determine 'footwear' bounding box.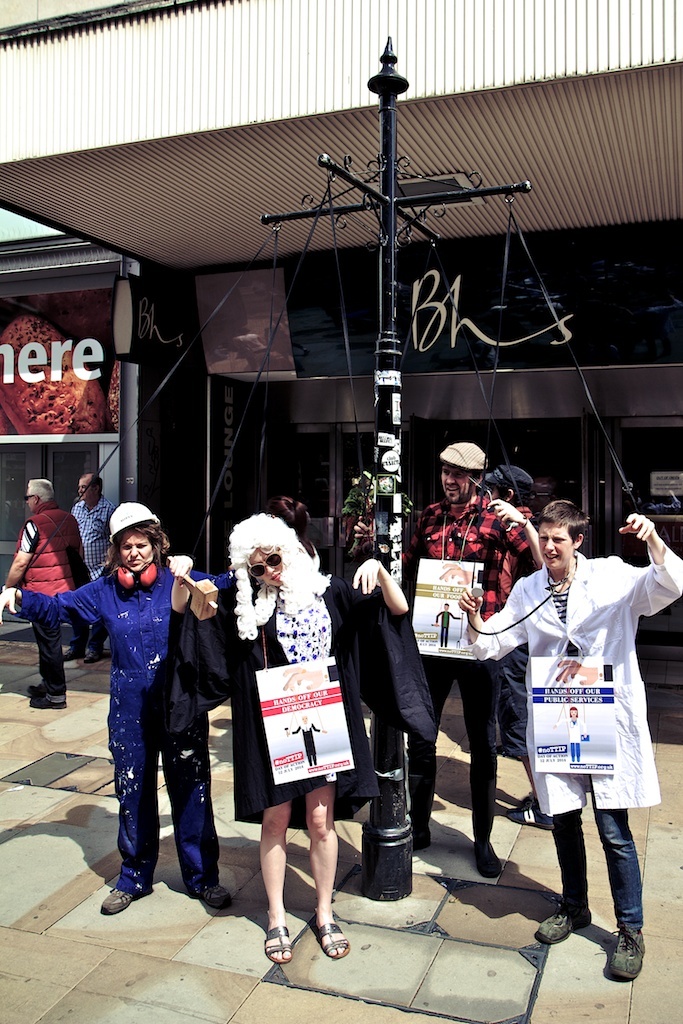
Determined: 27:682:37:693.
